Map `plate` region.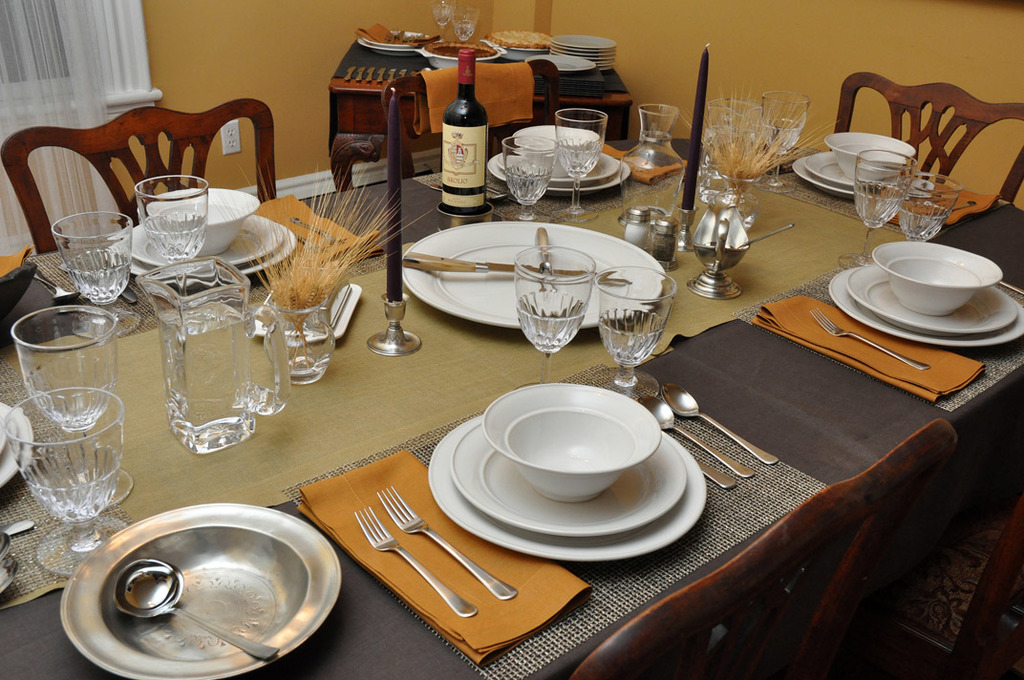
Mapped to l=482, t=145, r=632, b=189.
